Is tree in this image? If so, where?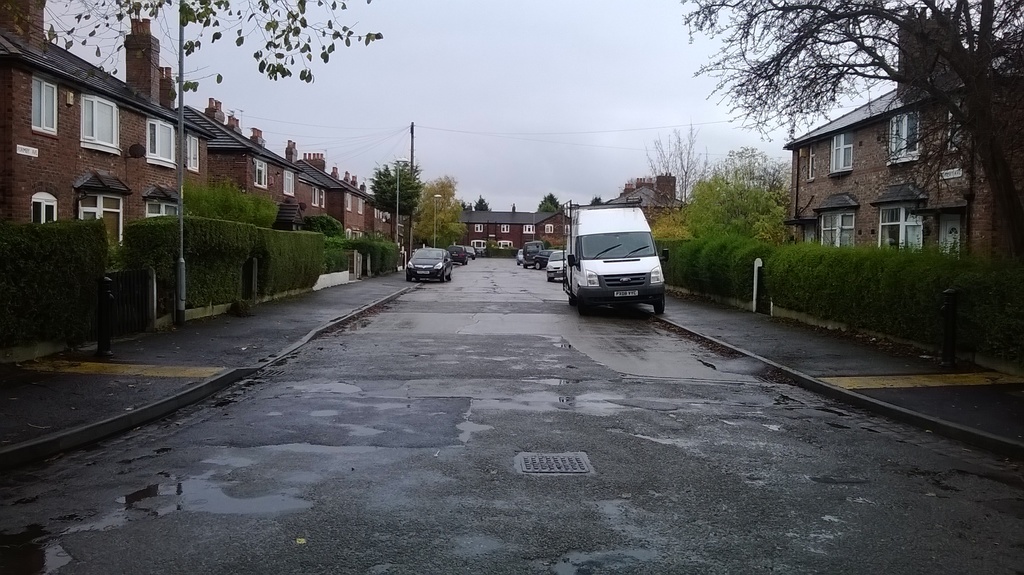
Yes, at 641,125,708,207.
